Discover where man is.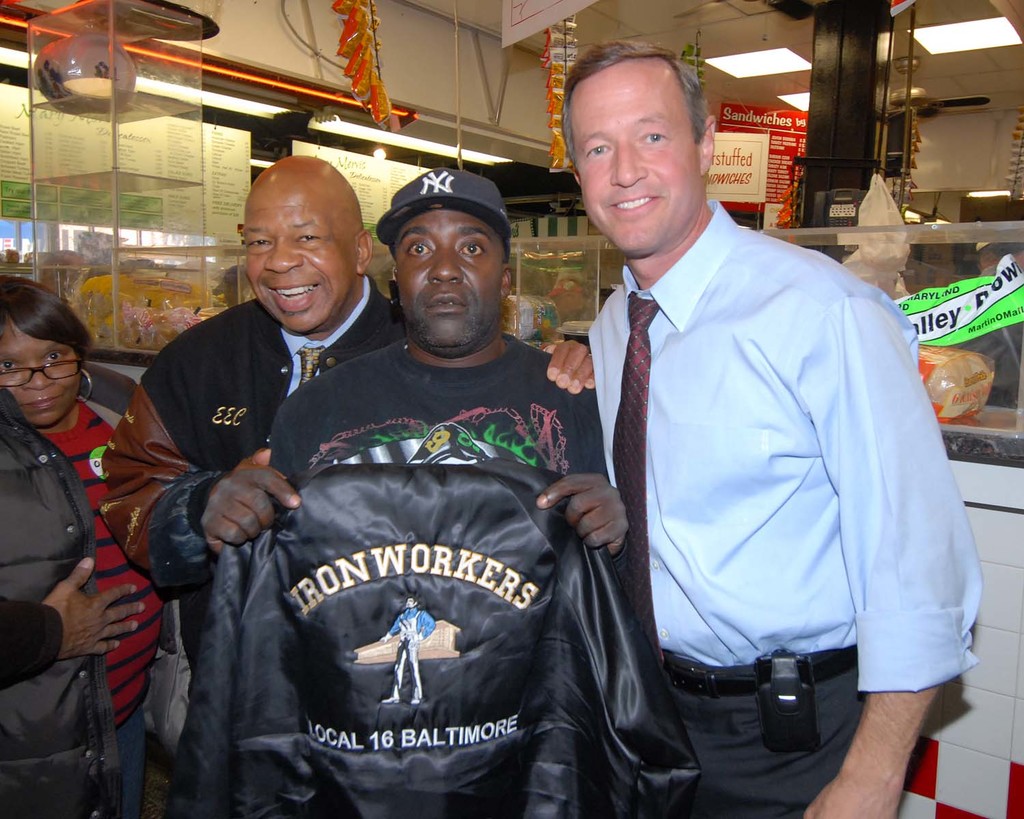
Discovered at bbox=[207, 169, 636, 562].
